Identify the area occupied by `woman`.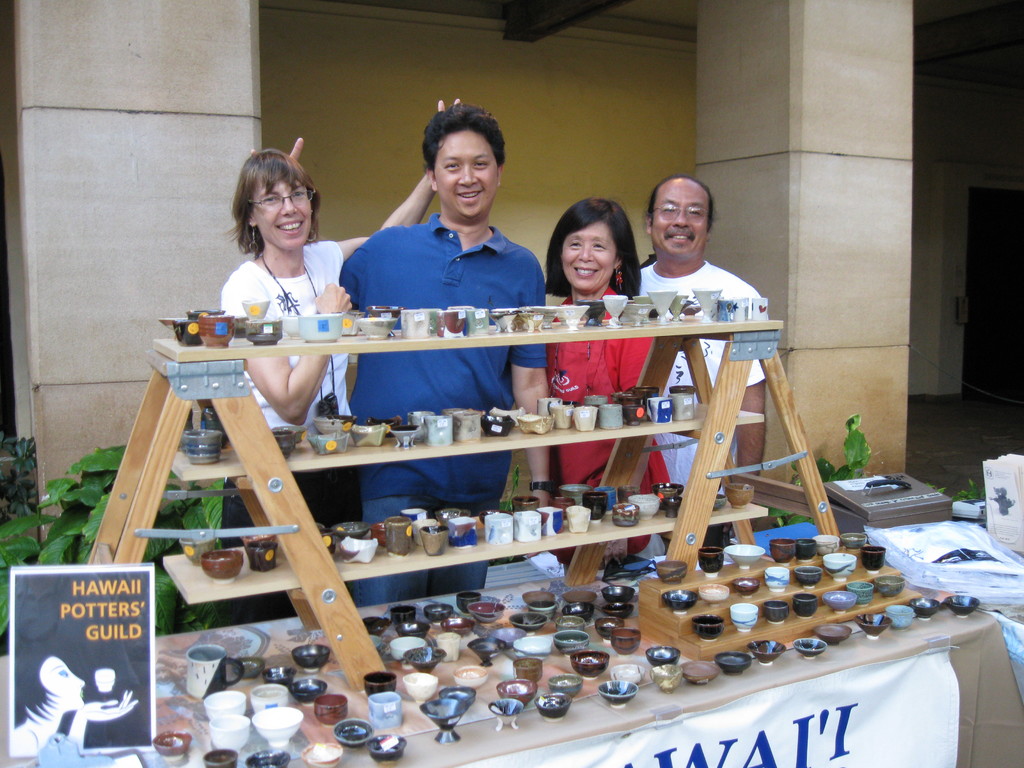
Area: 616, 184, 762, 488.
